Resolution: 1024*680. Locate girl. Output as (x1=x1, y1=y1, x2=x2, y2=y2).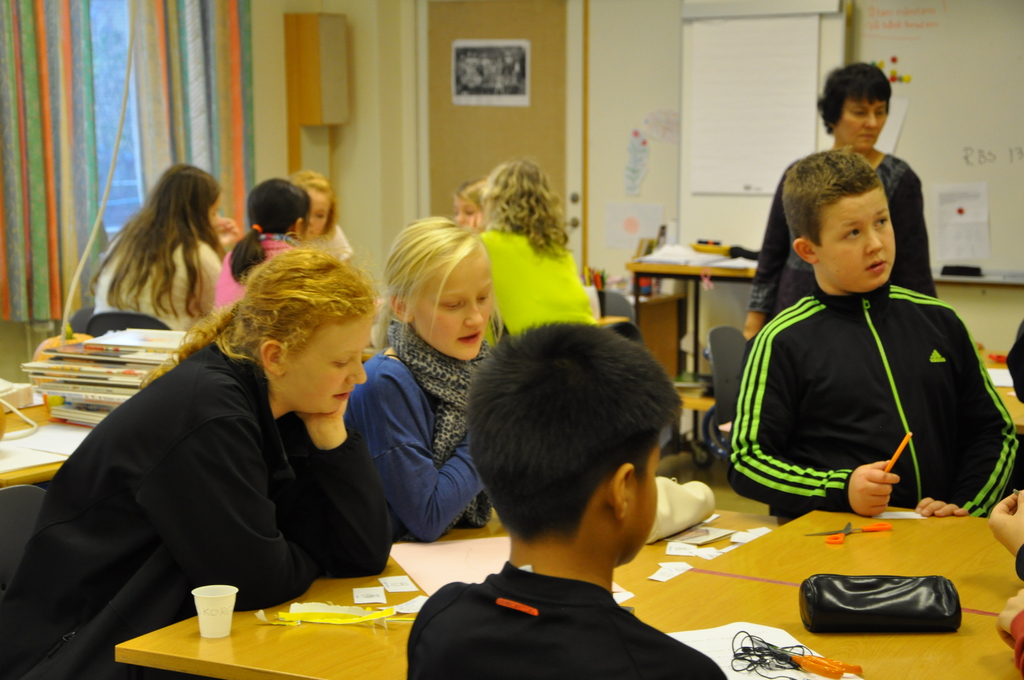
(x1=351, y1=223, x2=493, y2=520).
